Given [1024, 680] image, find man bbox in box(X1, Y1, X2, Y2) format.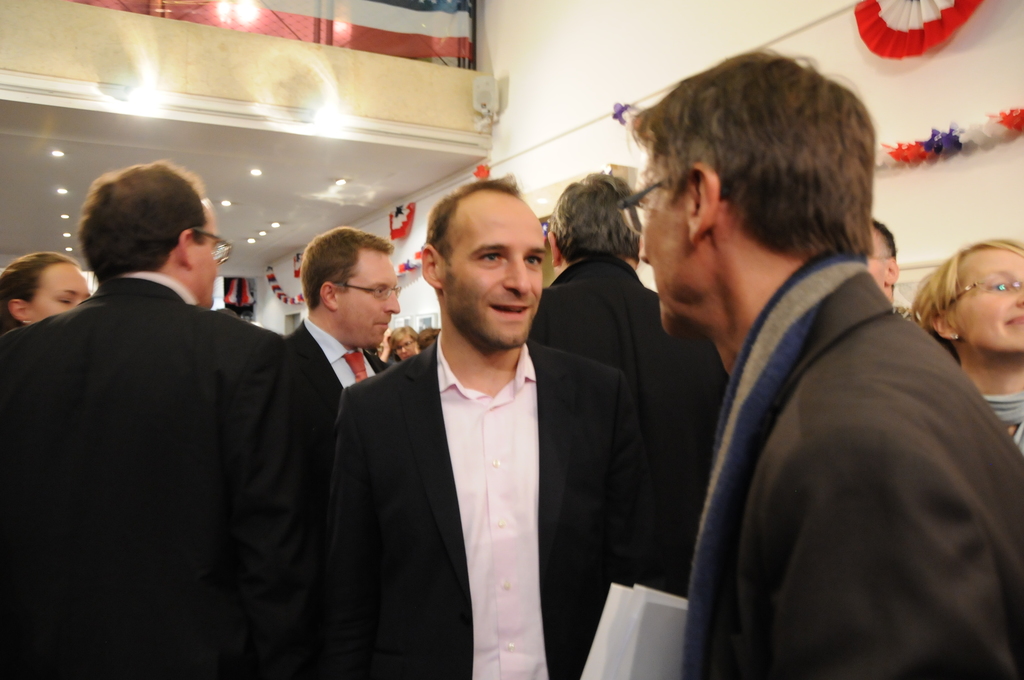
box(863, 218, 902, 305).
